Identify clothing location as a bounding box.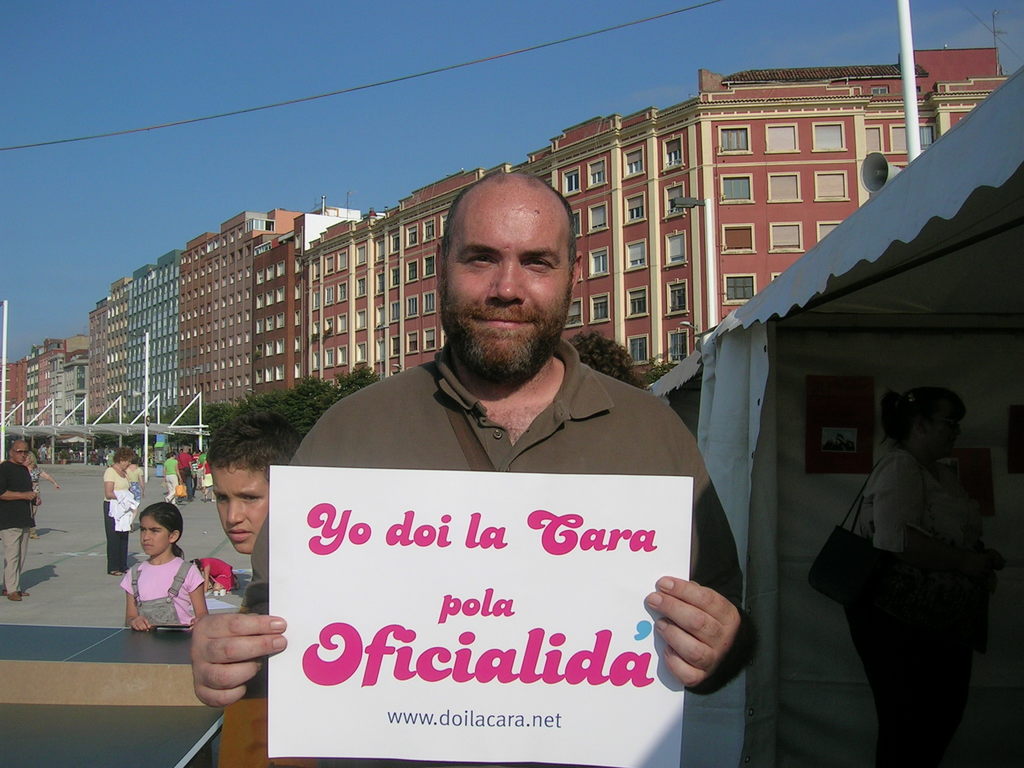
BBox(198, 557, 237, 590).
